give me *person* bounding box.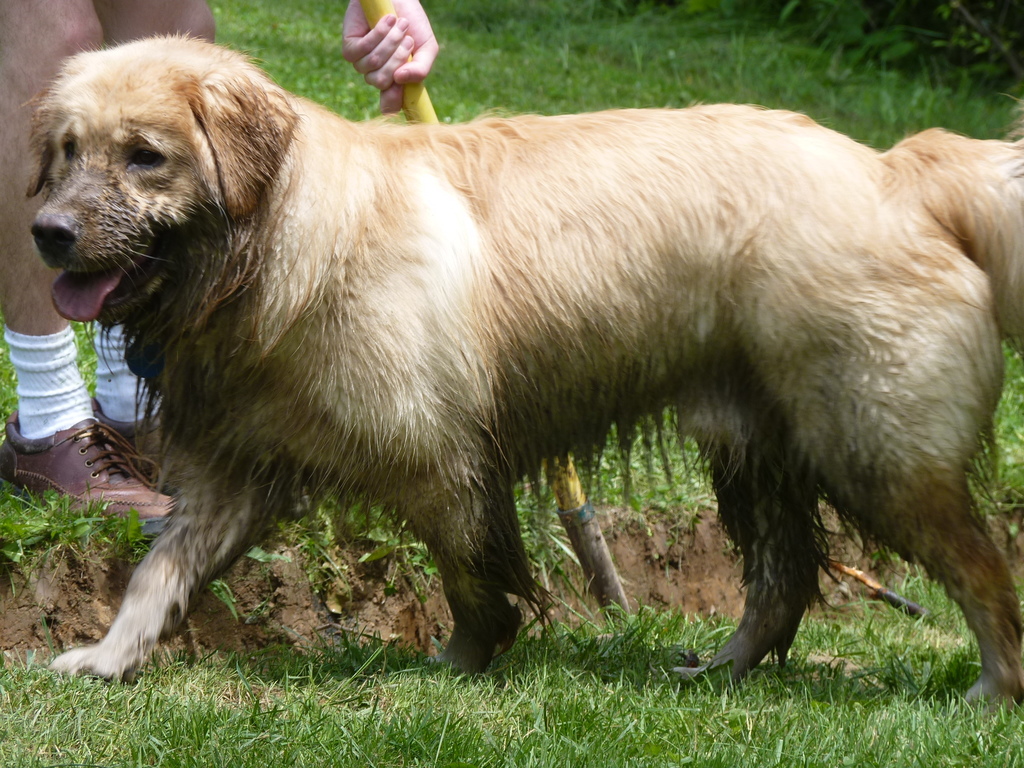
pyautogui.locateOnScreen(0, 0, 444, 524).
